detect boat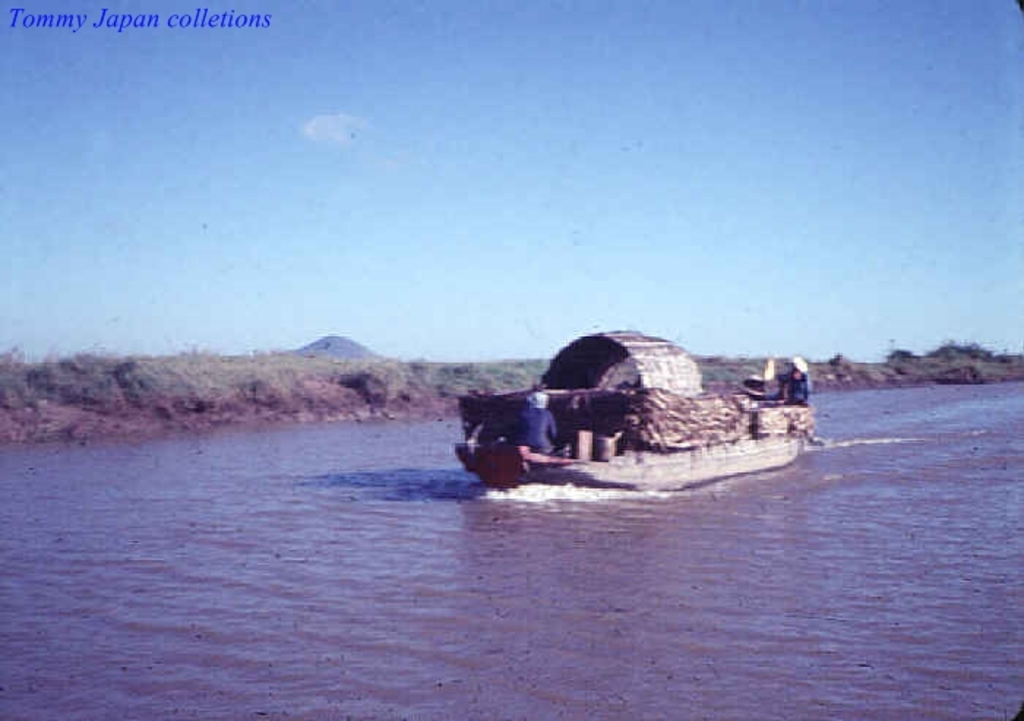
bbox=[439, 326, 778, 493]
